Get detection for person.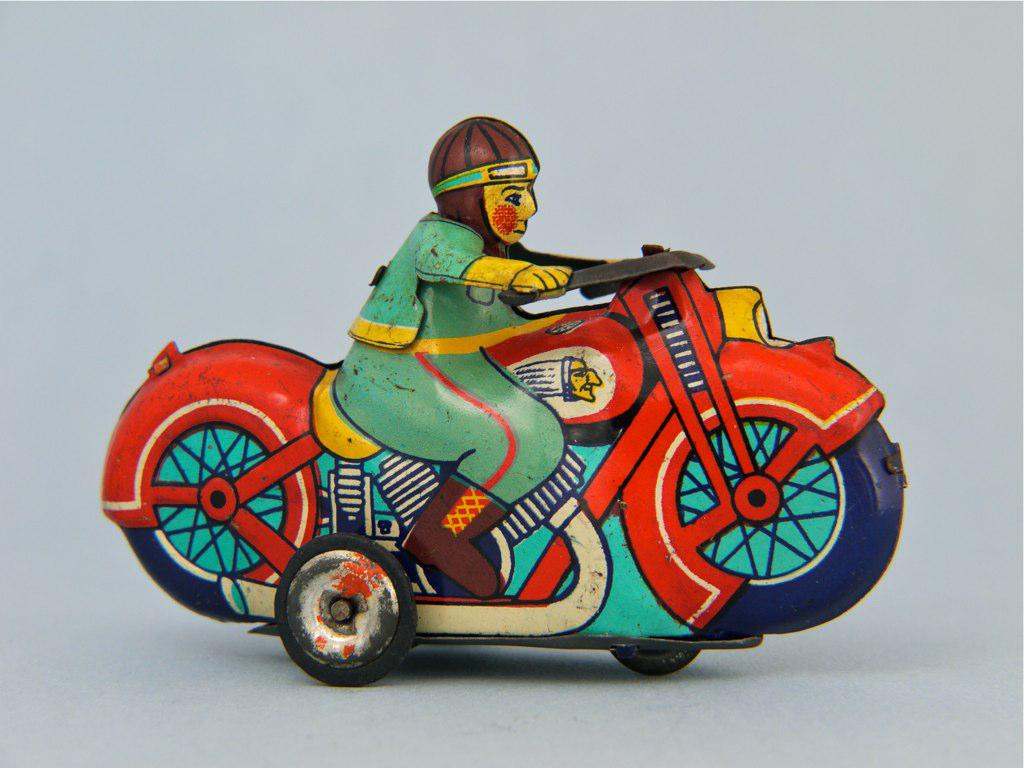
Detection: x1=325 y1=113 x2=626 y2=599.
